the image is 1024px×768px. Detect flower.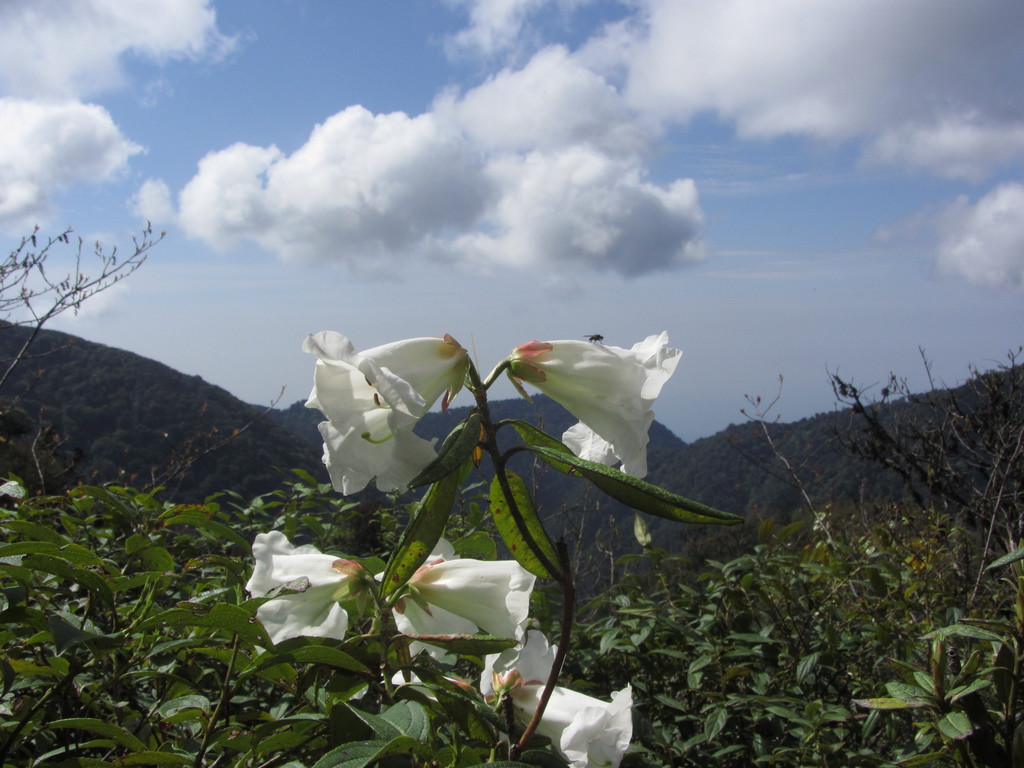
Detection: 394 532 535 652.
